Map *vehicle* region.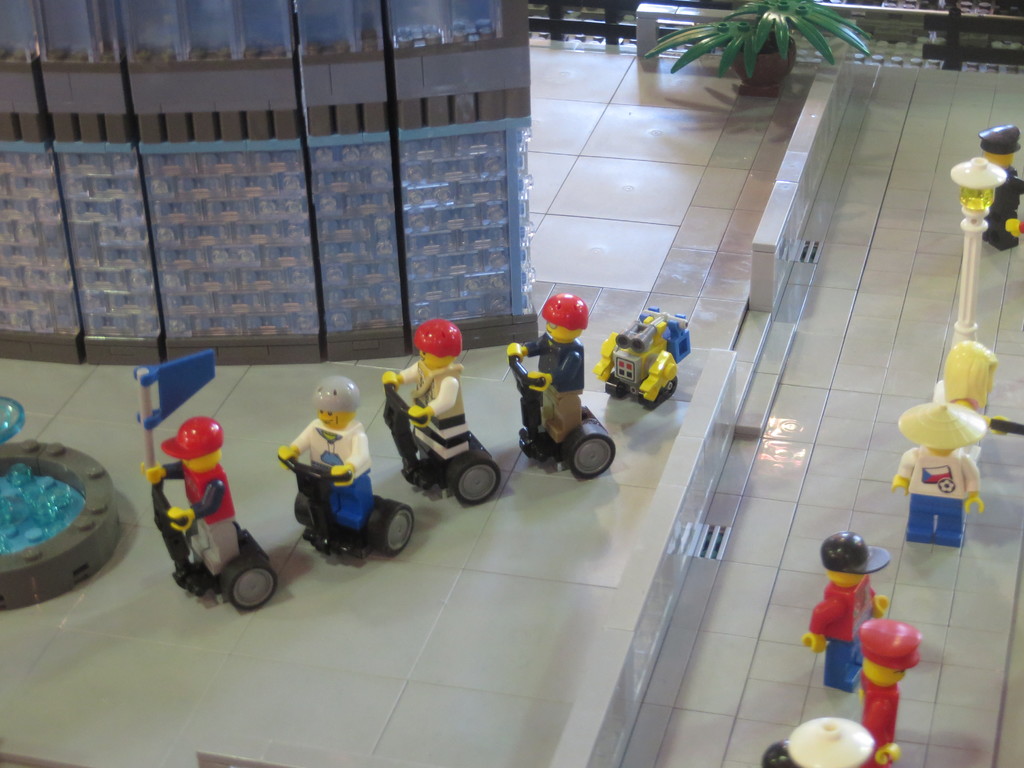
Mapped to l=598, t=308, r=675, b=413.
